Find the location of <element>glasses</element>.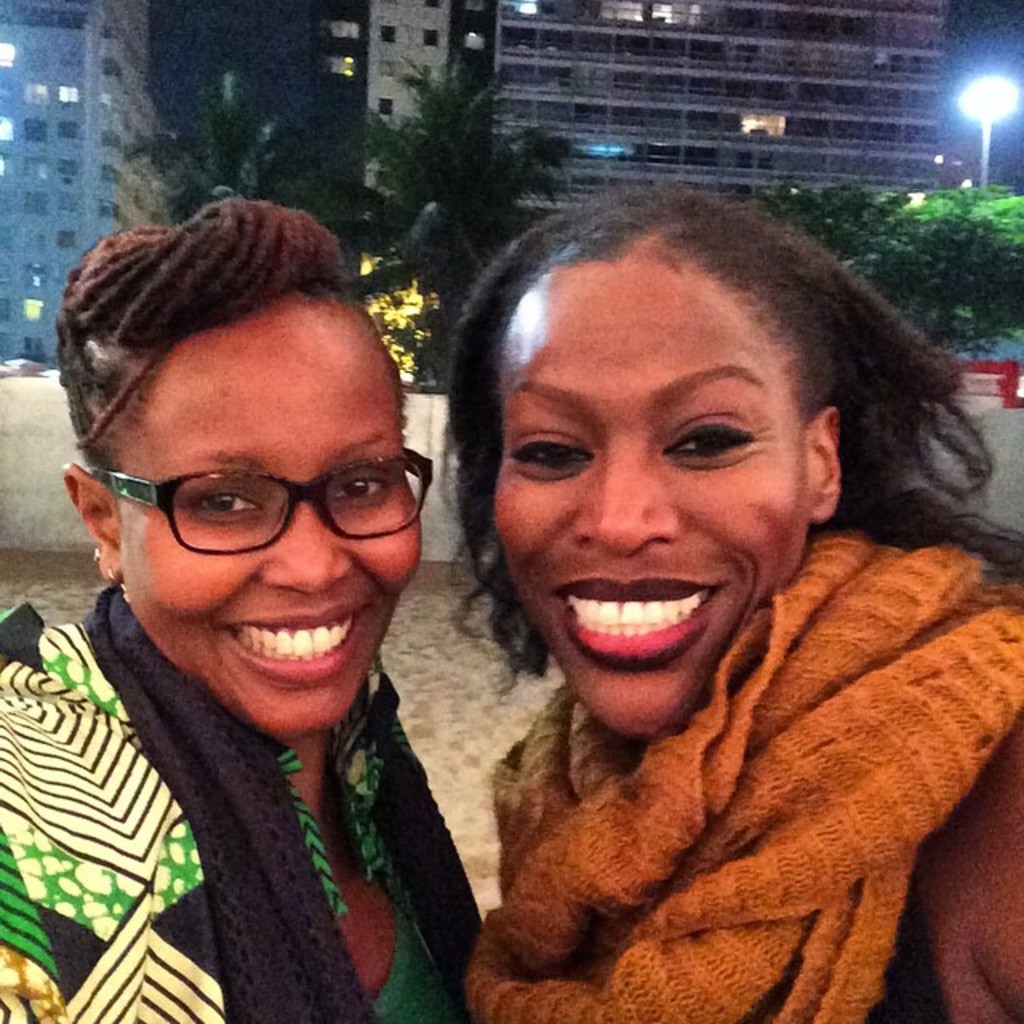
Location: Rect(85, 459, 421, 566).
